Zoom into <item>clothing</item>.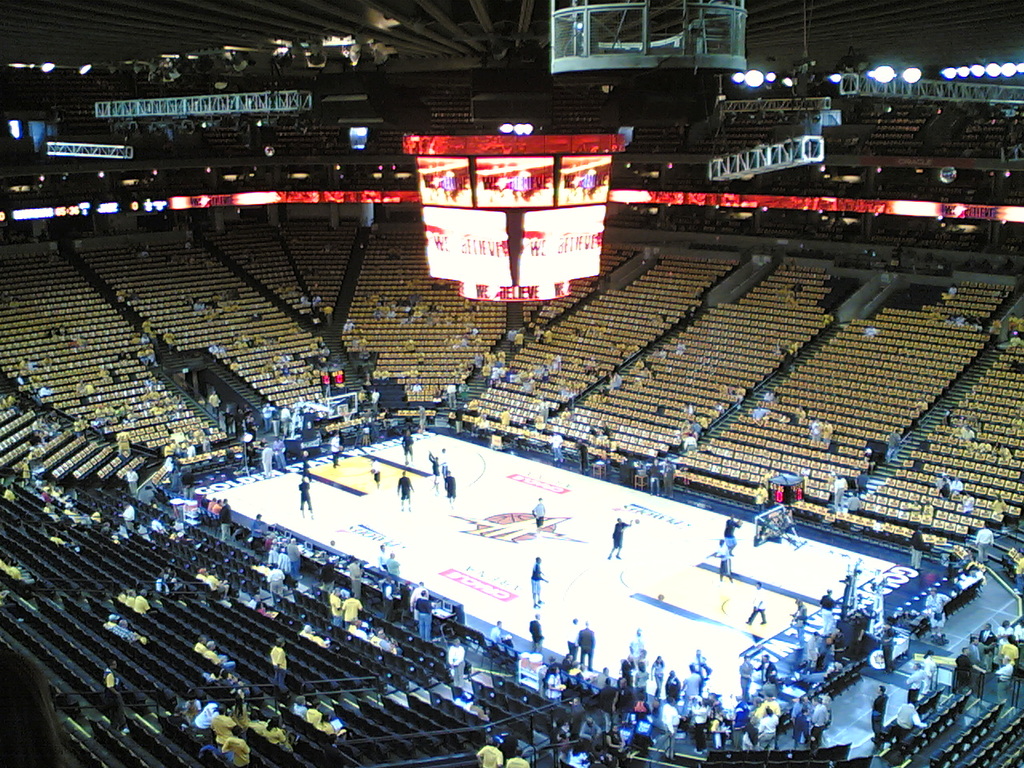
Zoom target: region(758, 662, 778, 682).
